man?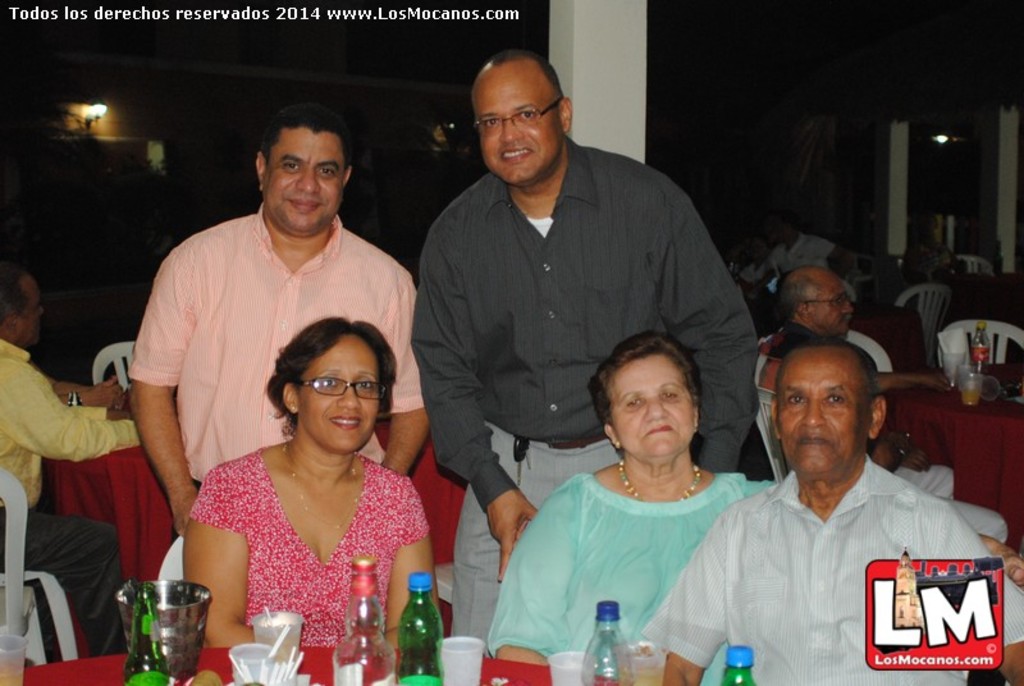
bbox(393, 79, 760, 562)
